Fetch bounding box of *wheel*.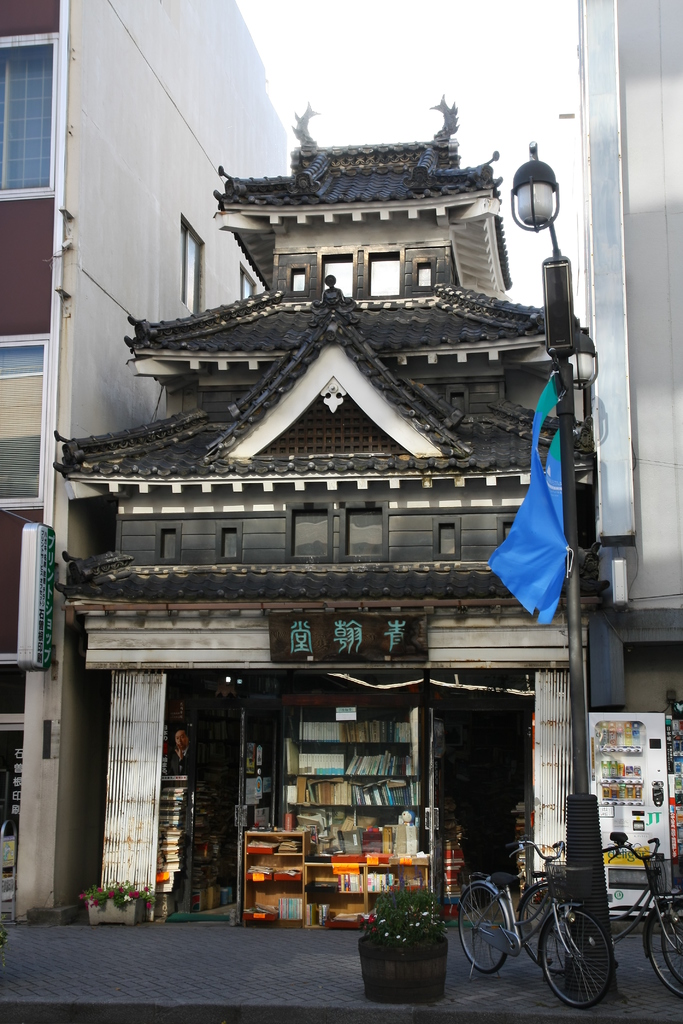
Bbox: 543 908 614 1005.
